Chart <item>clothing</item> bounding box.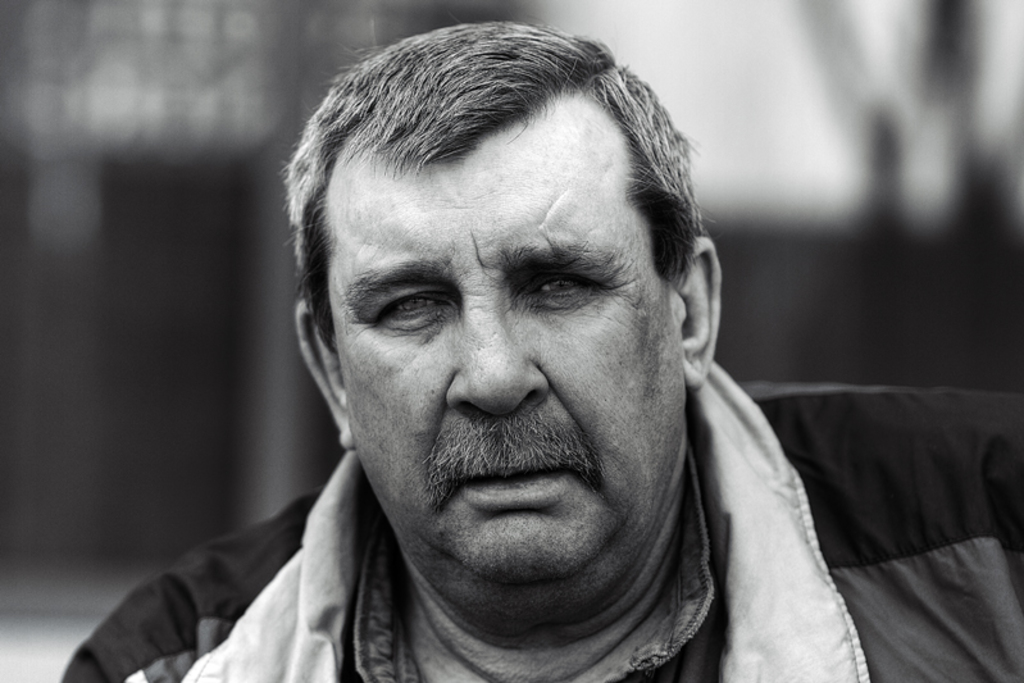
Charted: [56, 358, 1023, 682].
